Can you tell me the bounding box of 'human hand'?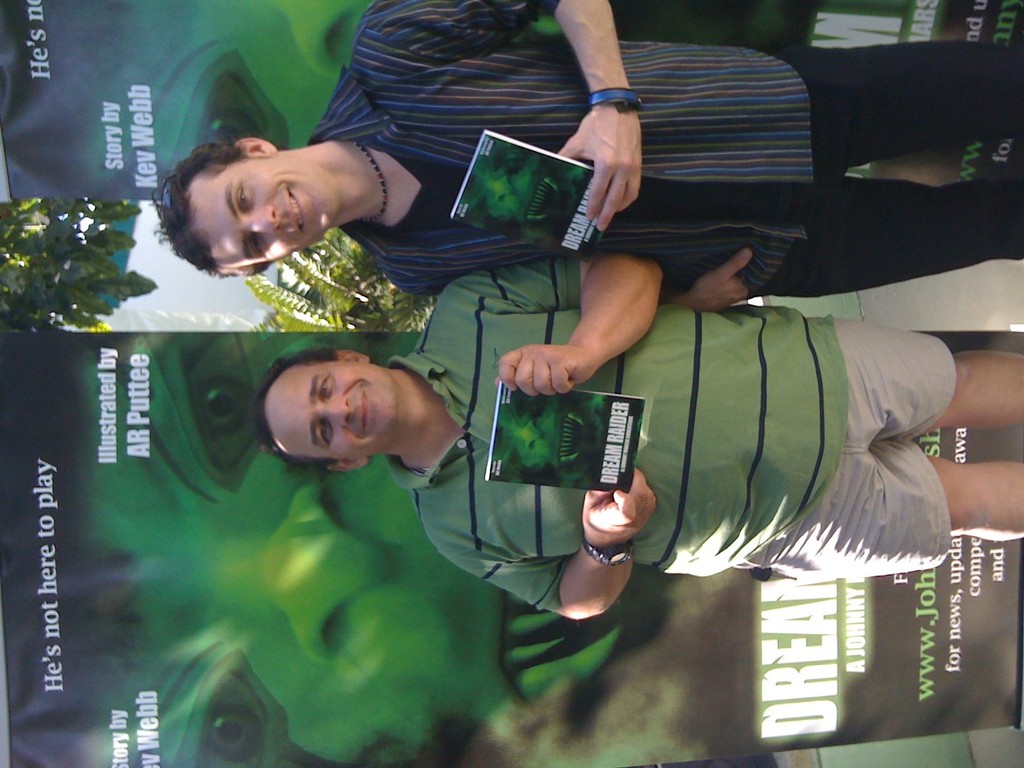
box(570, 70, 646, 215).
